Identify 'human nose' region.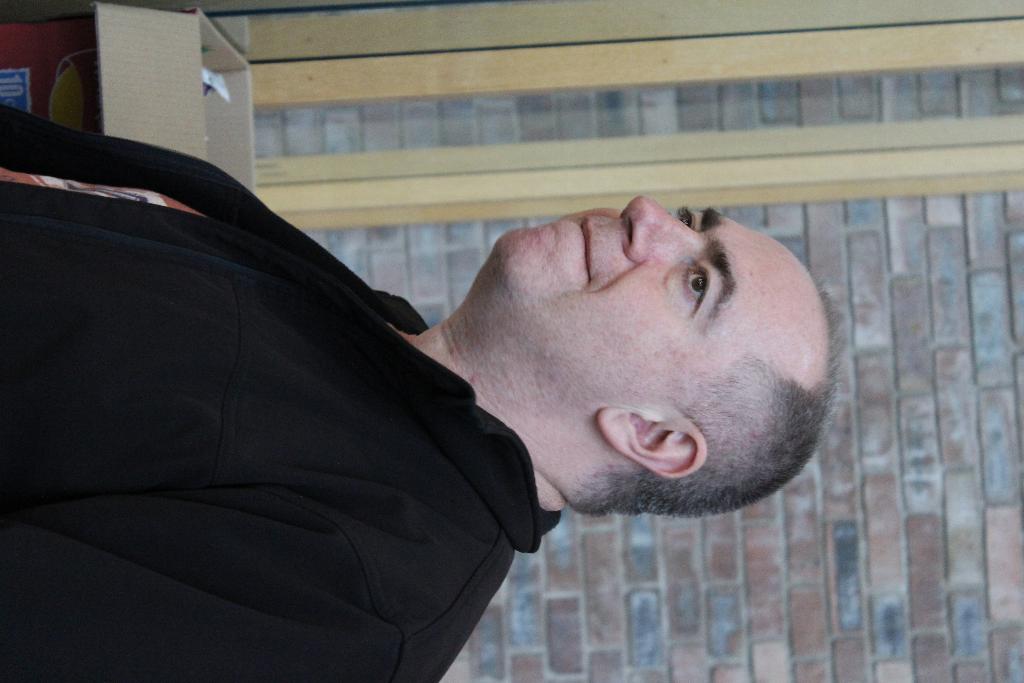
Region: pyautogui.locateOnScreen(623, 199, 701, 261).
